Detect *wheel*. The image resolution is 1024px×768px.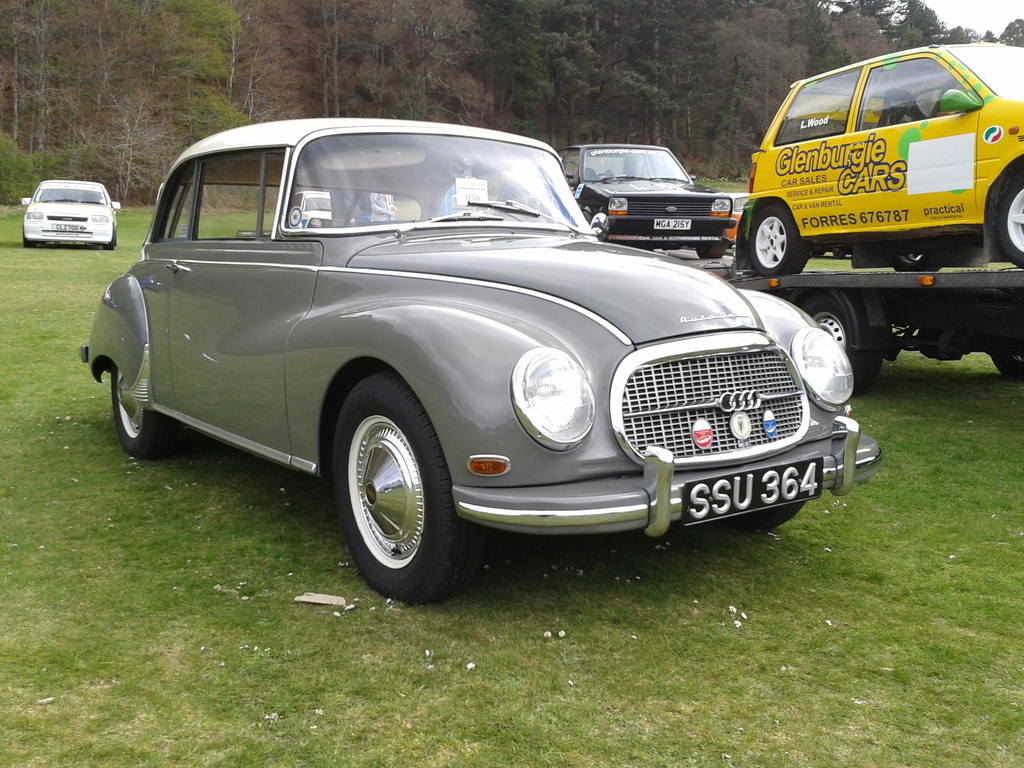
select_region(103, 227, 116, 252).
